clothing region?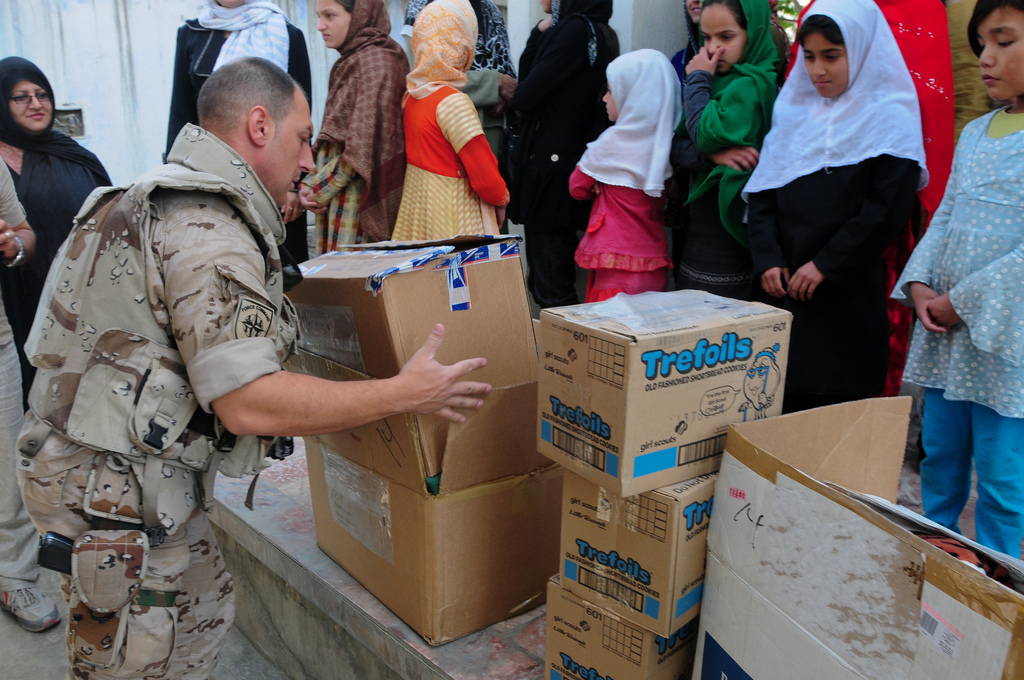
pyautogui.locateOnScreen(0, 135, 122, 398)
